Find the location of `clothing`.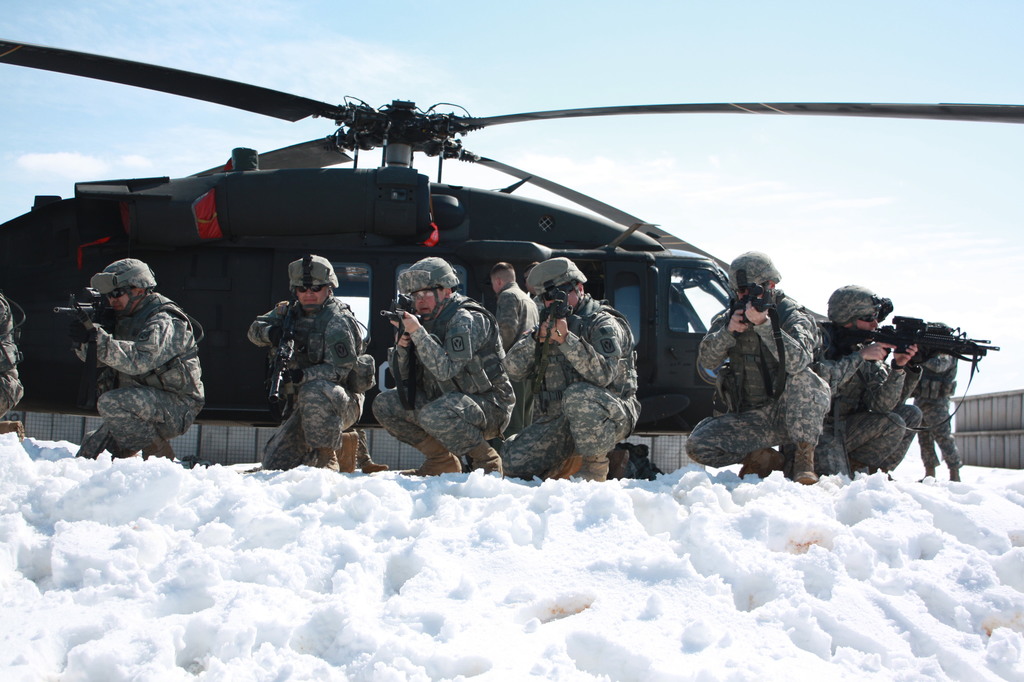
Location: [799,325,922,480].
